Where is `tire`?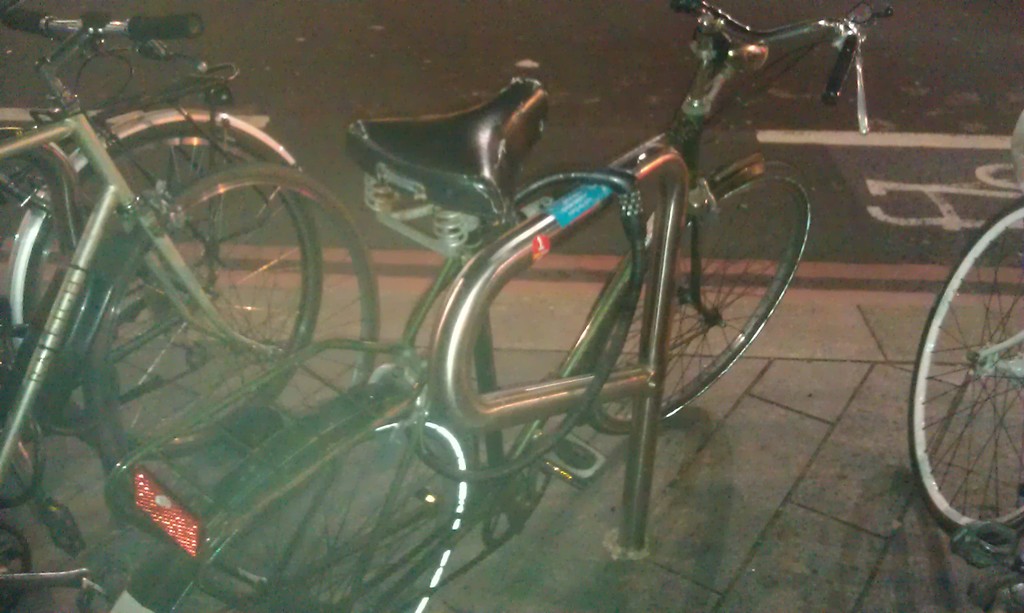
(84, 164, 379, 495).
